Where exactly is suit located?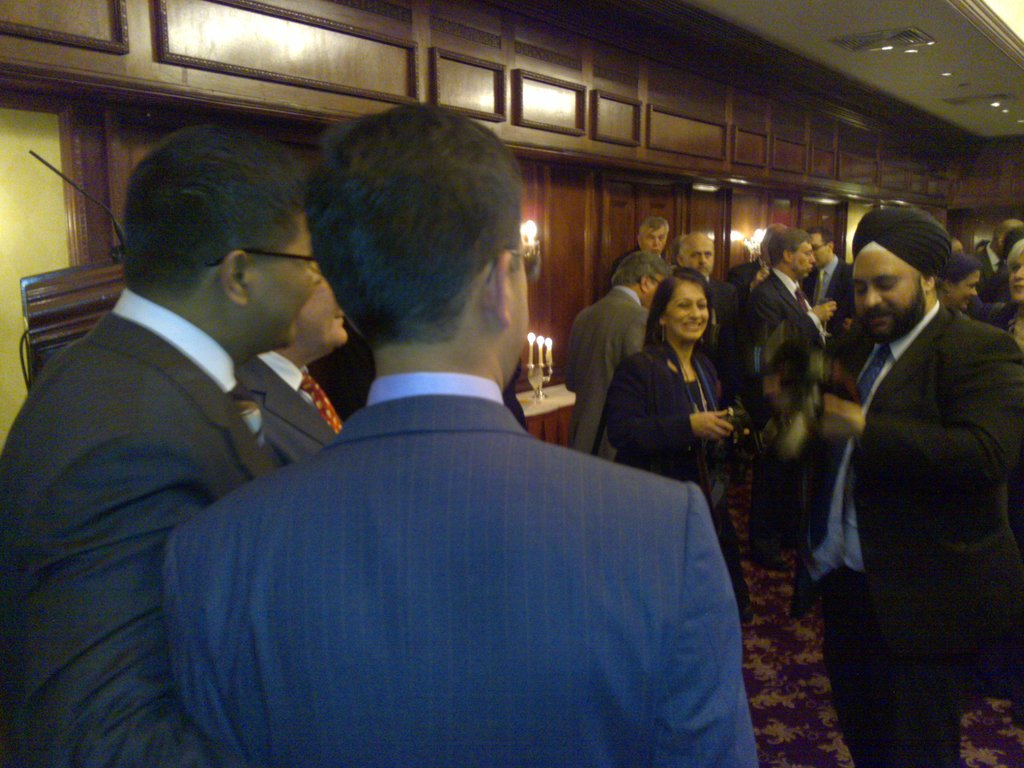
Its bounding box is locate(730, 257, 762, 285).
